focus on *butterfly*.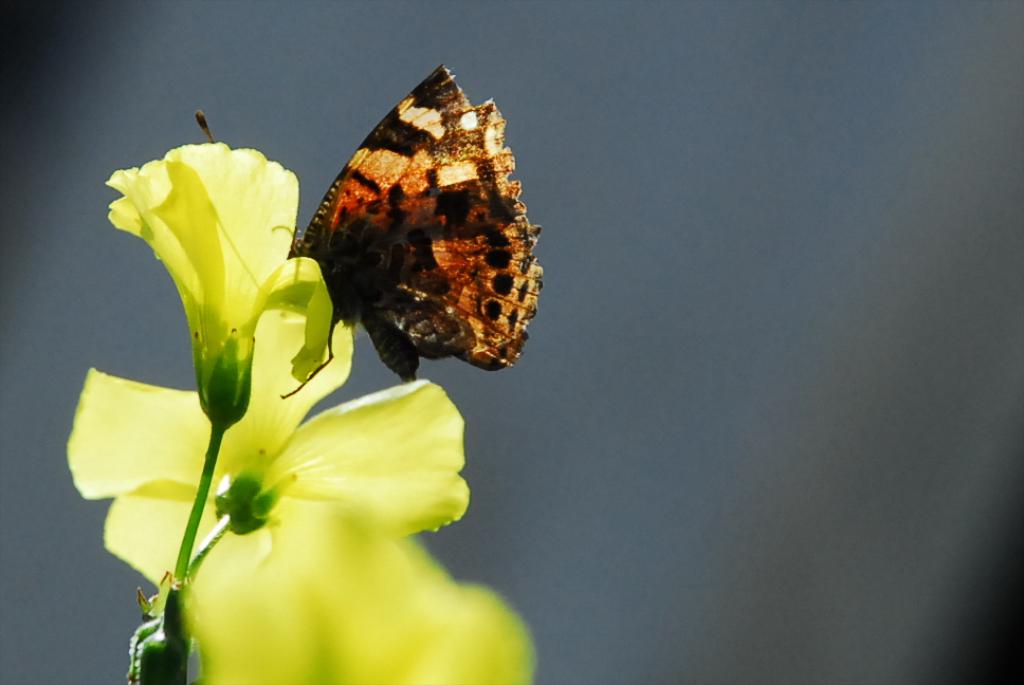
Focused at bbox(261, 54, 533, 392).
